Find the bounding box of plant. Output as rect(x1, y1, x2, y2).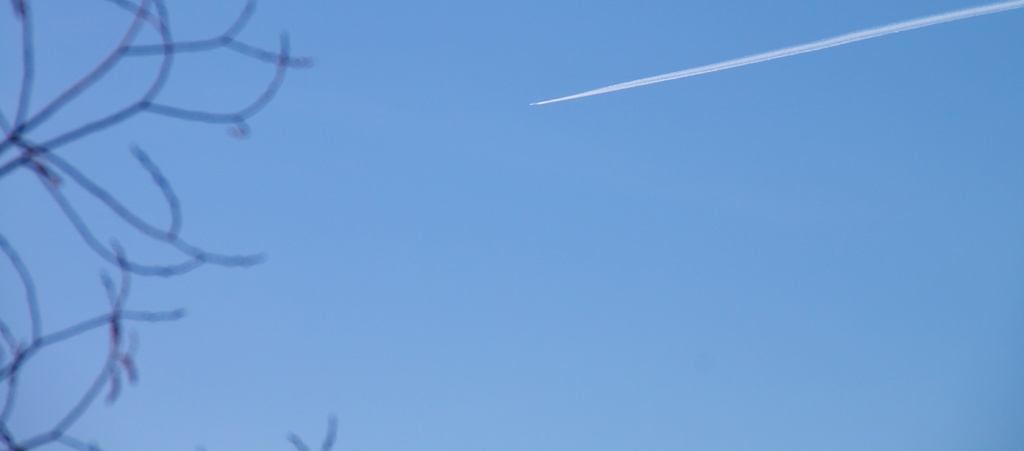
rect(0, 0, 313, 450).
